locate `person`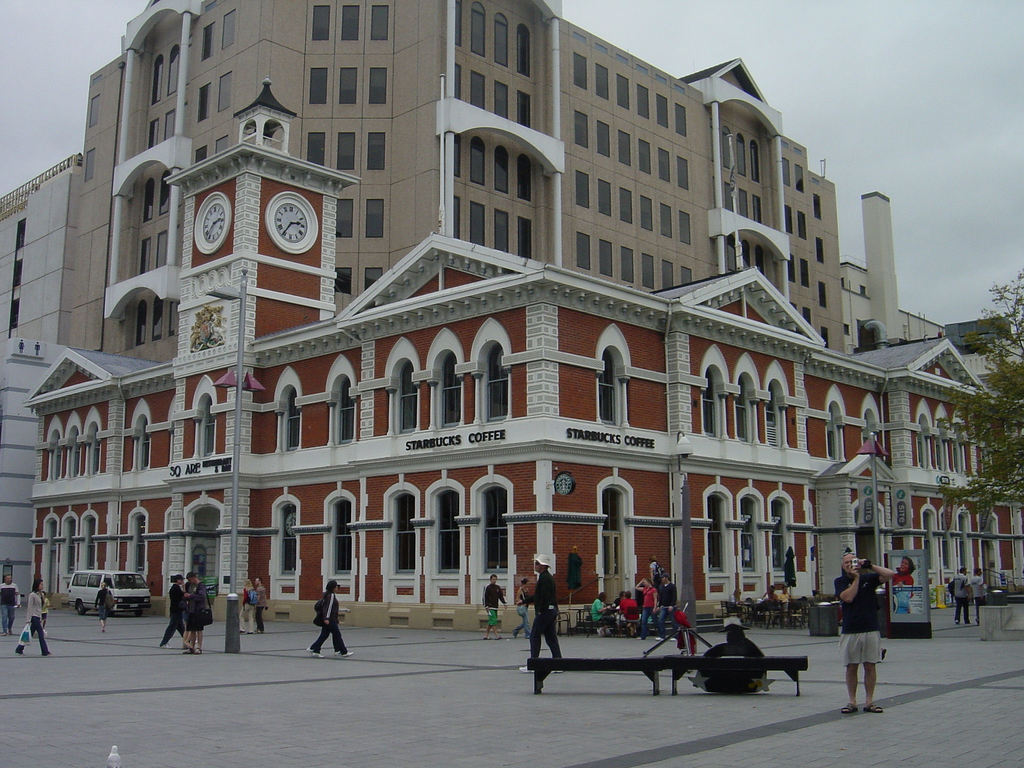
box=[761, 584, 775, 621]
